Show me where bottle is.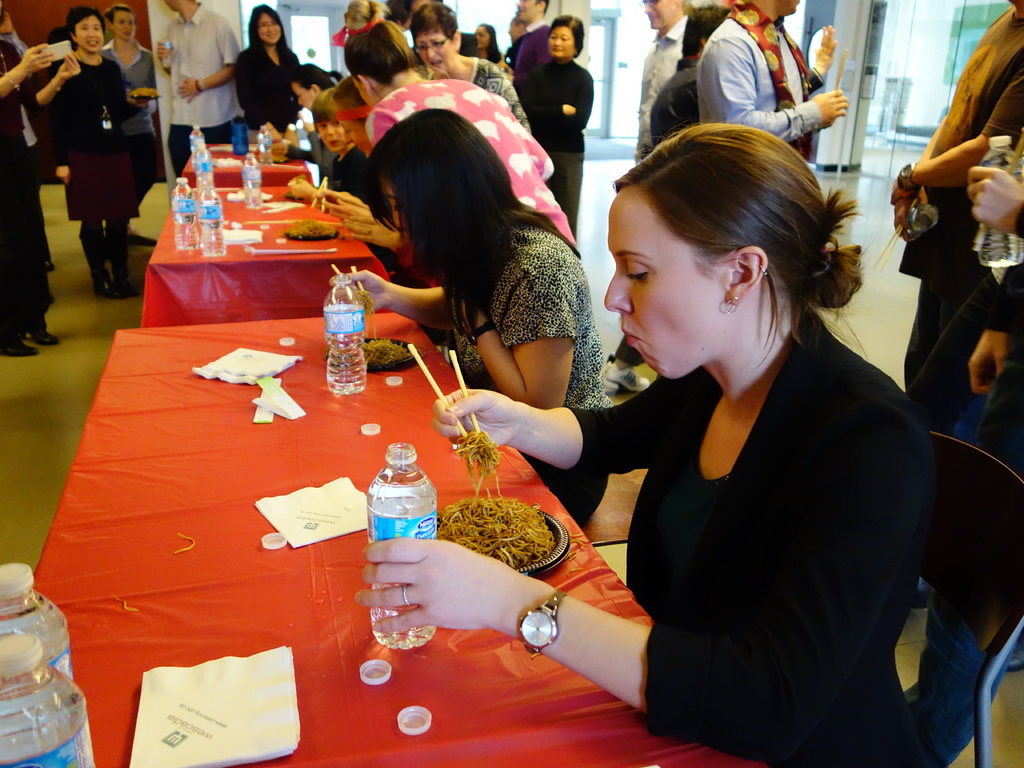
bottle is at box=[232, 113, 252, 153].
